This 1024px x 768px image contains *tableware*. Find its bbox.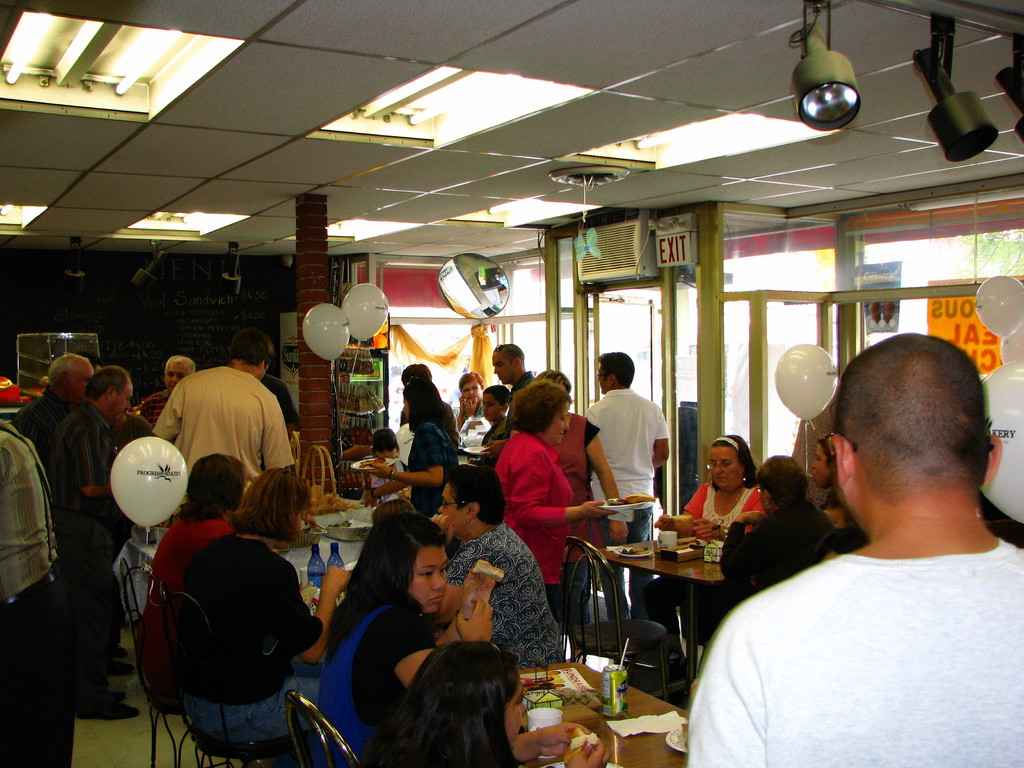
[x1=458, y1=442, x2=489, y2=458].
